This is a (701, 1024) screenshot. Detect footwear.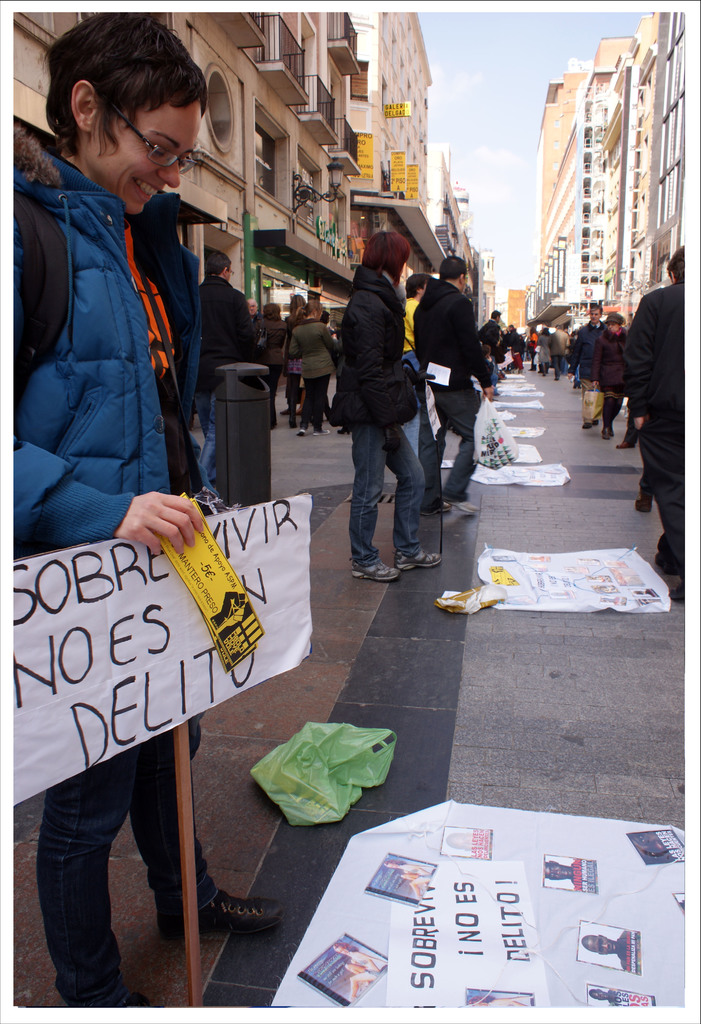
[left=298, top=429, right=307, bottom=438].
